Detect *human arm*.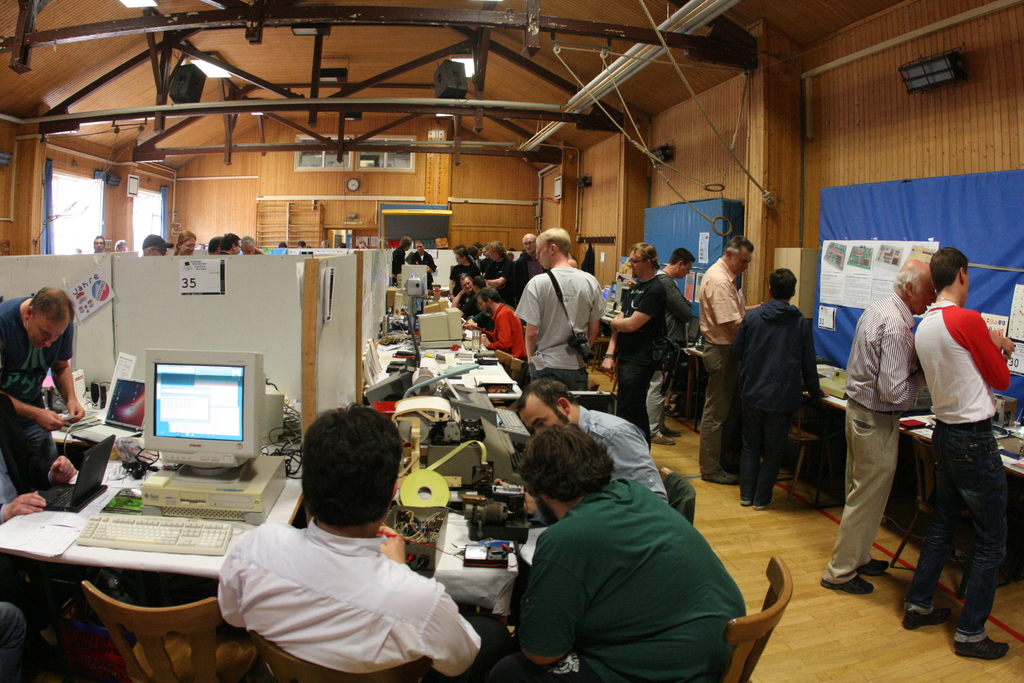
Detected at l=479, t=302, r=512, b=349.
